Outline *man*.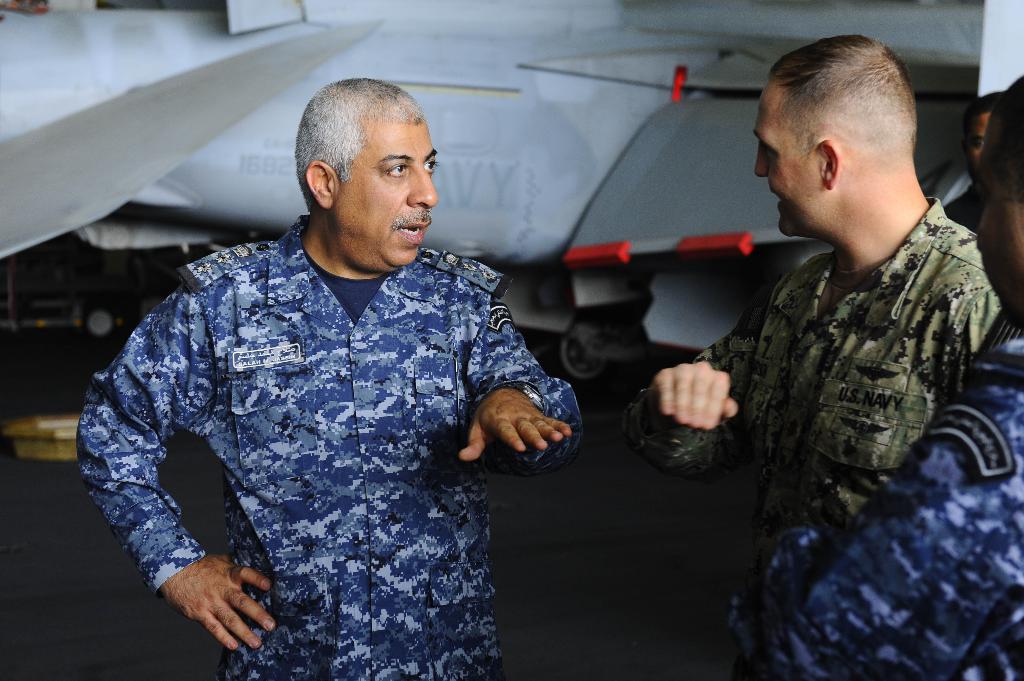
Outline: (x1=700, y1=74, x2=1023, y2=680).
